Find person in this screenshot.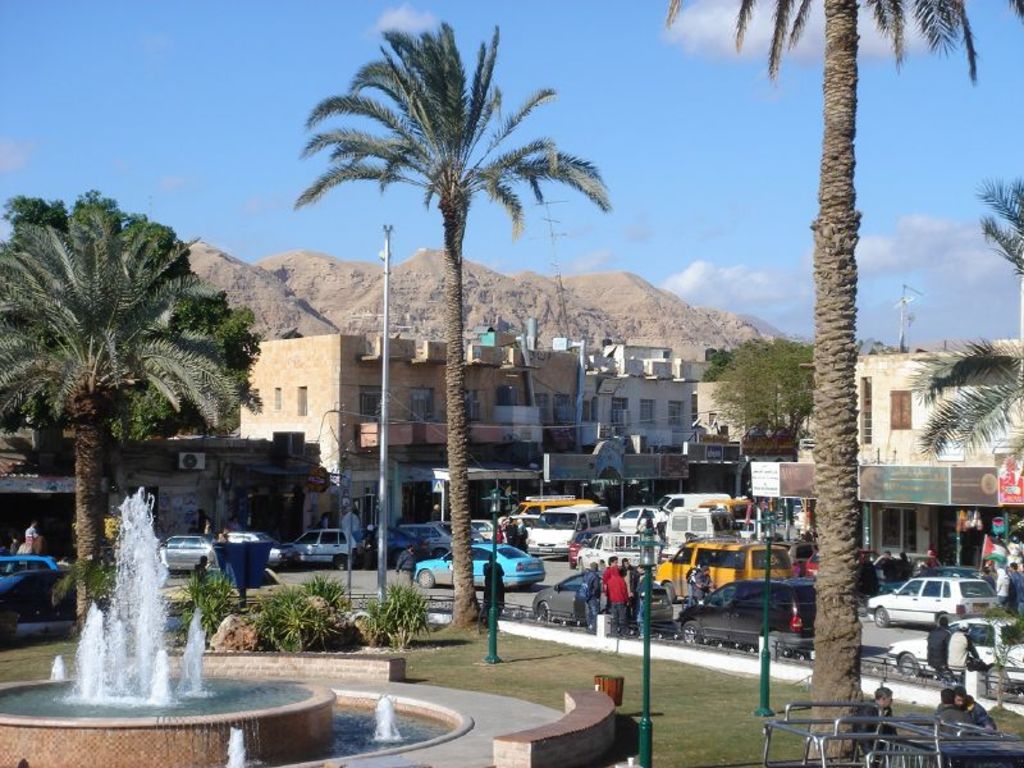
The bounding box for person is left=854, top=691, right=901, bottom=764.
